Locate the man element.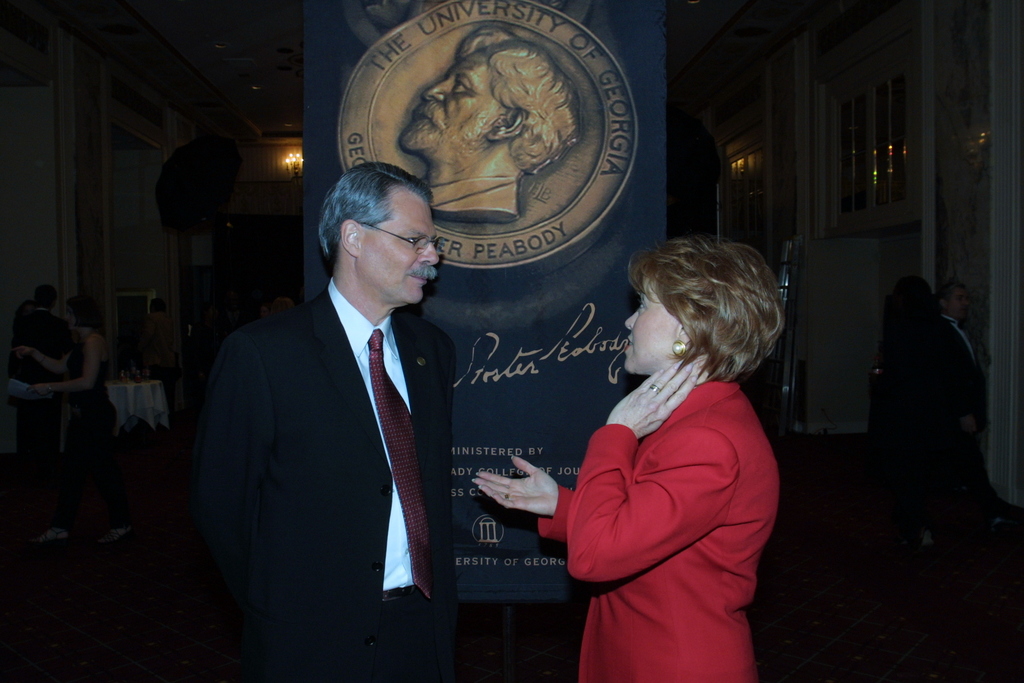
Element bbox: [194, 156, 497, 662].
